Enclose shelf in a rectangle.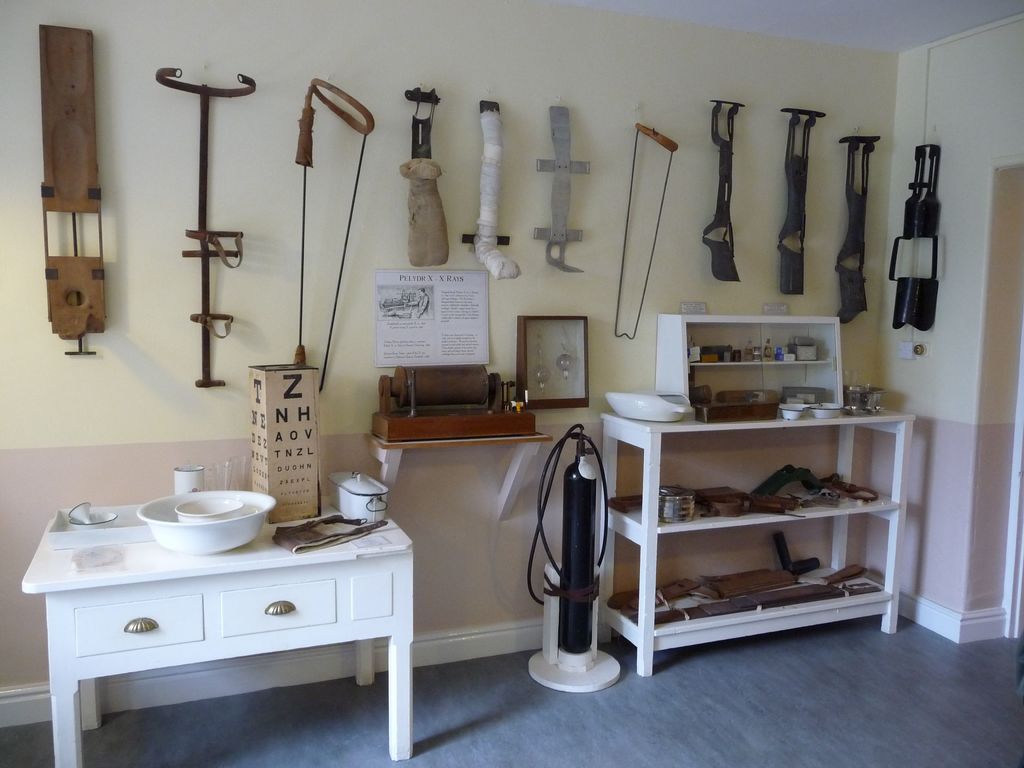
(left=660, top=317, right=852, bottom=431).
